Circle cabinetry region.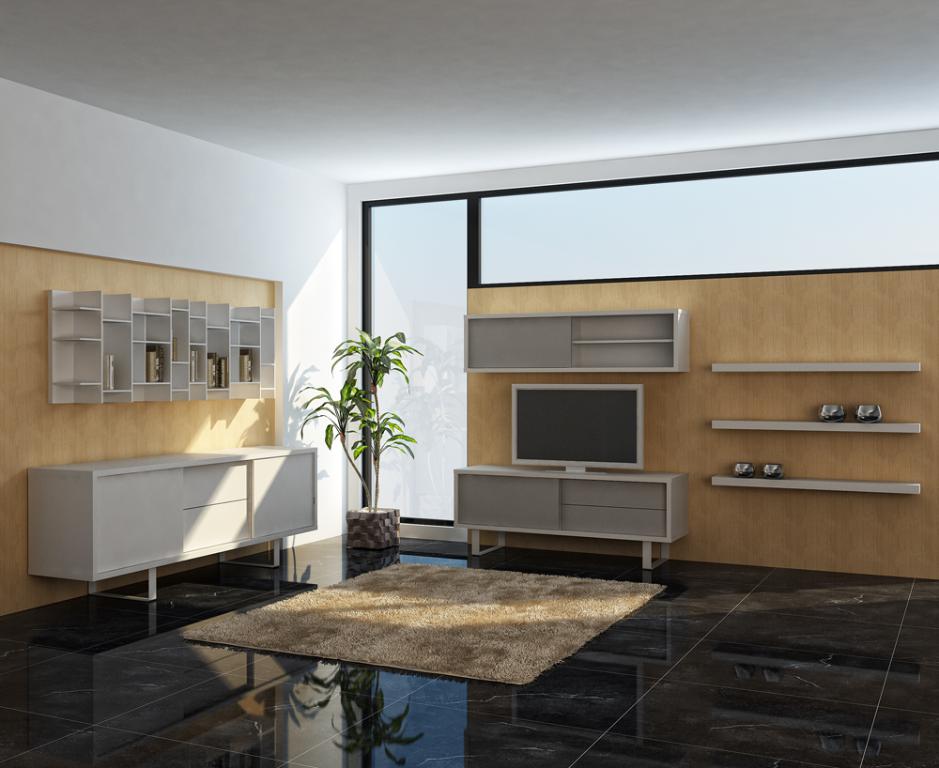
Region: crop(452, 466, 686, 572).
